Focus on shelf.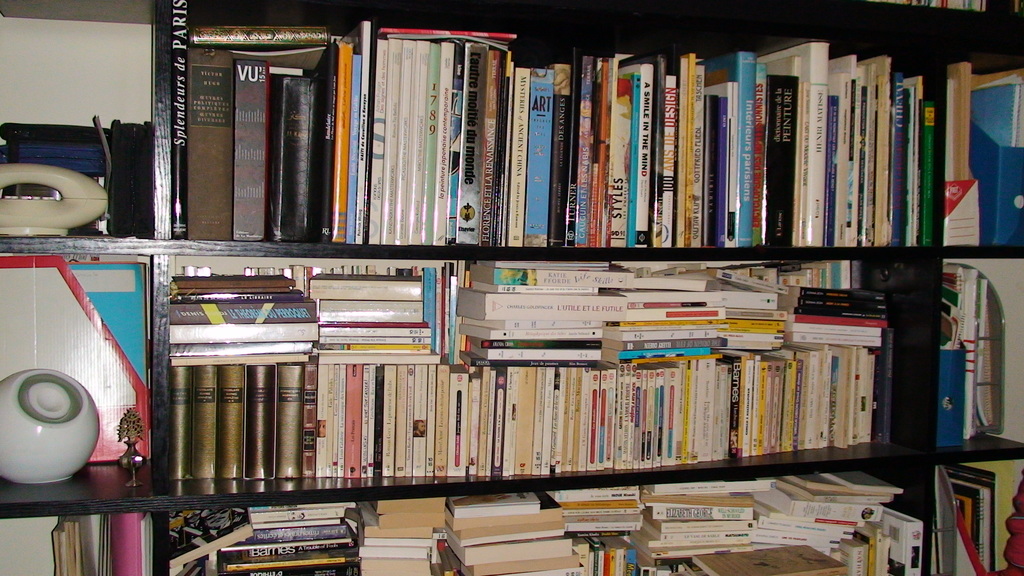
Focused at Rect(0, 0, 1023, 573).
